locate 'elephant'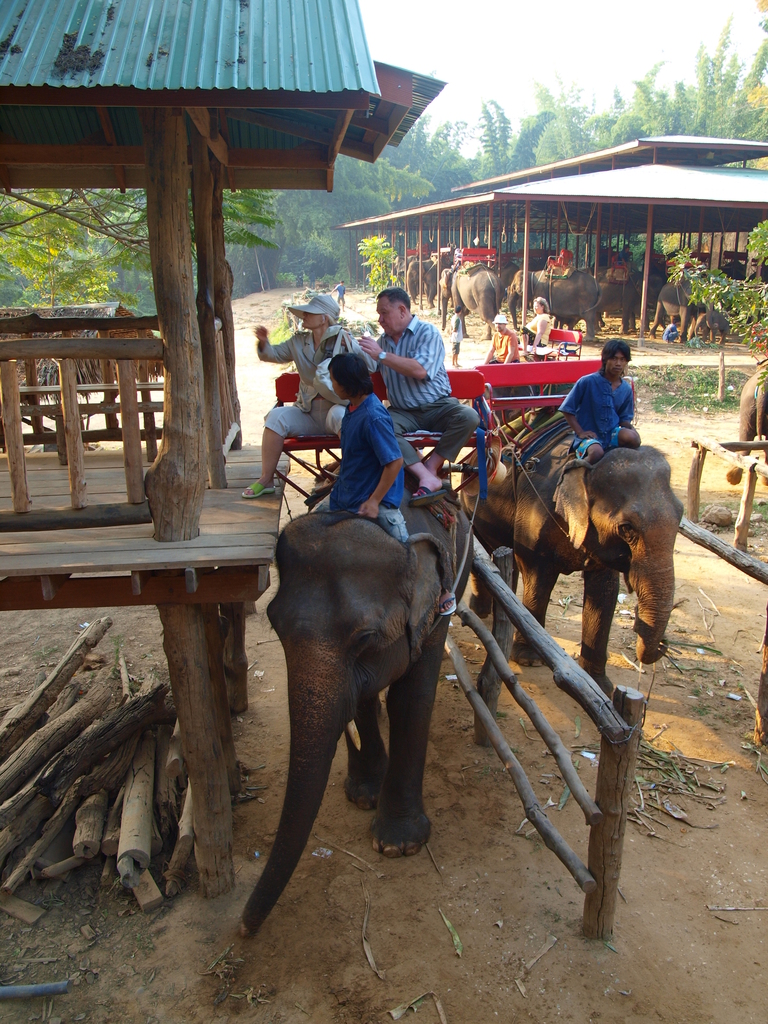
crop(257, 479, 480, 922)
